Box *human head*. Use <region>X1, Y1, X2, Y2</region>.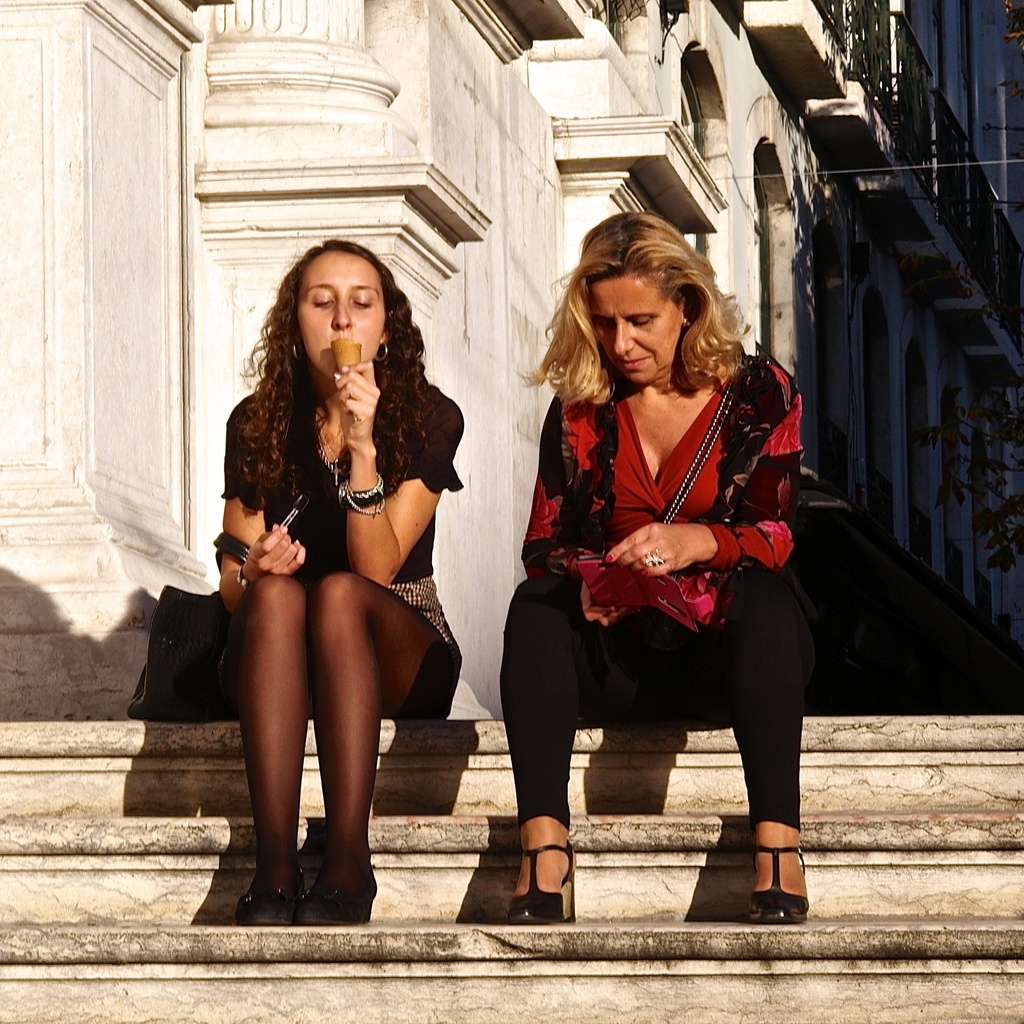
<region>554, 216, 731, 394</region>.
